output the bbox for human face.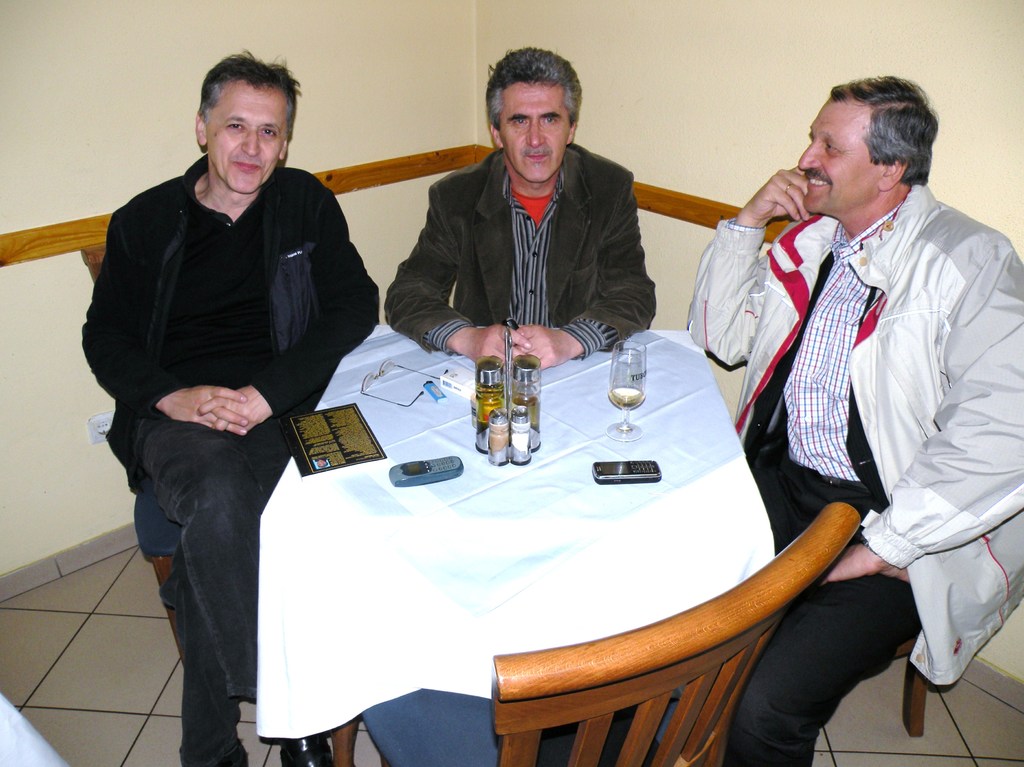
[left=209, top=82, right=284, bottom=193].
